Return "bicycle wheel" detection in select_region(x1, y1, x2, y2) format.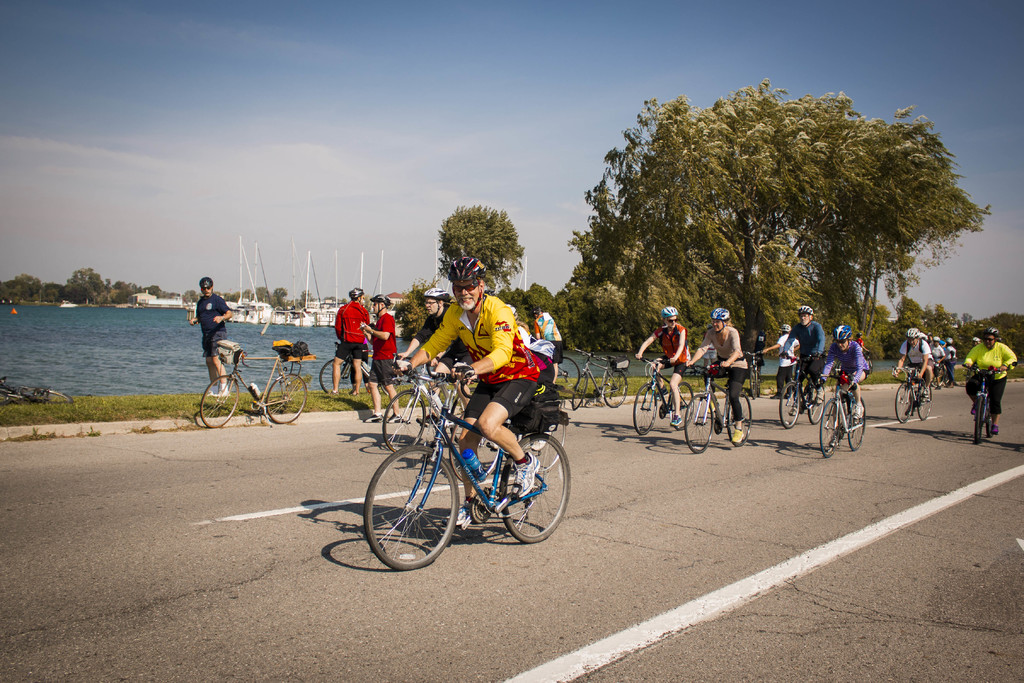
select_region(571, 370, 589, 409).
